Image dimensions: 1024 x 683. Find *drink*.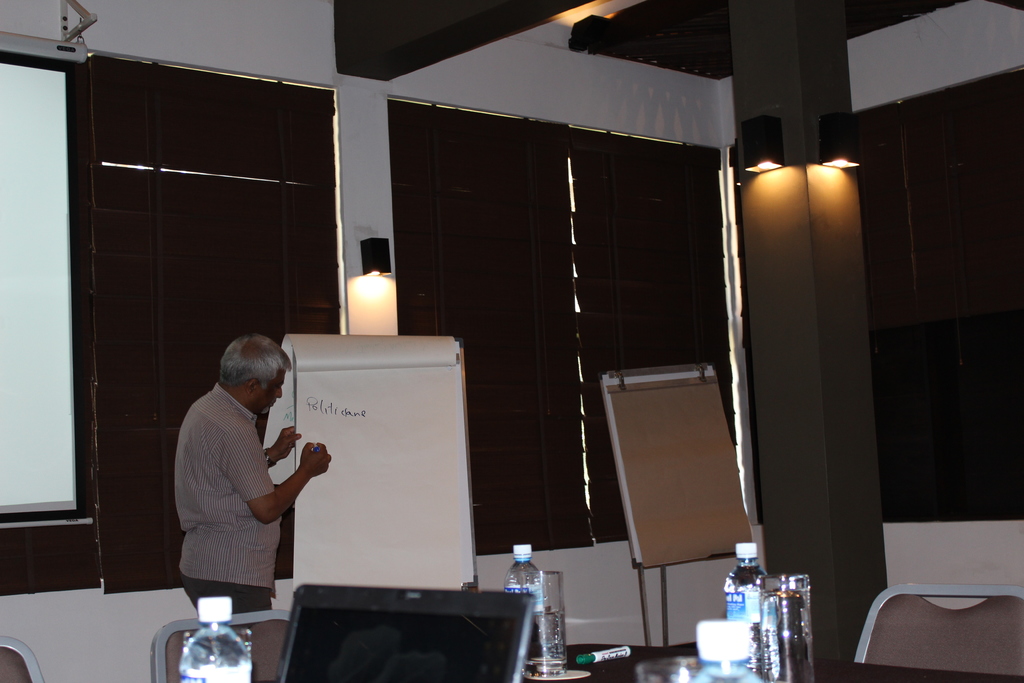
Rect(760, 595, 815, 682).
